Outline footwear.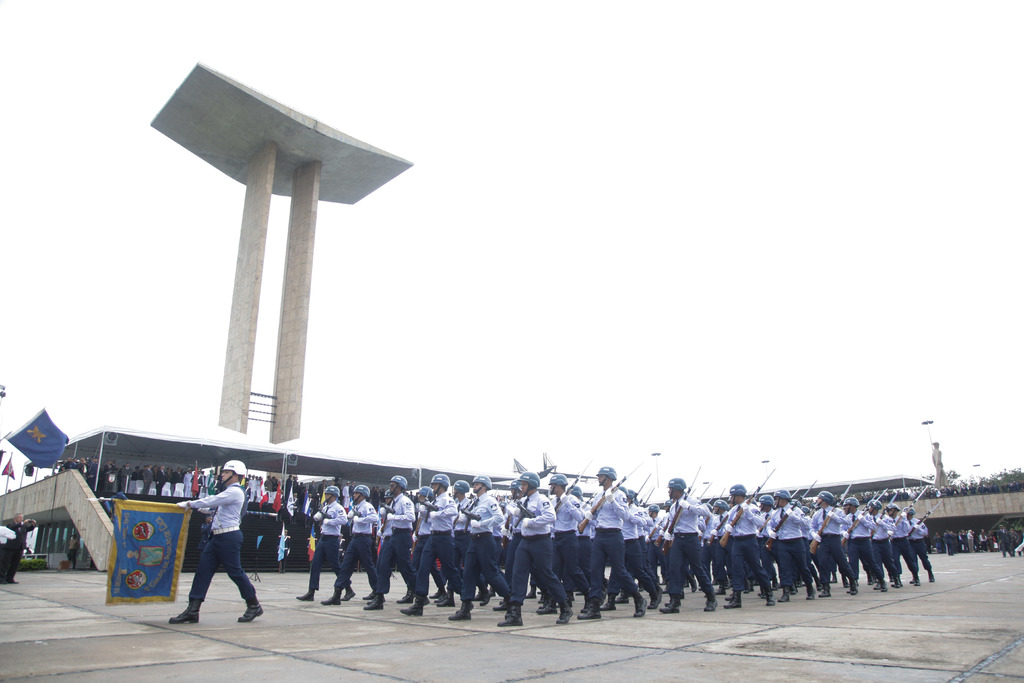
Outline: box=[320, 593, 345, 604].
